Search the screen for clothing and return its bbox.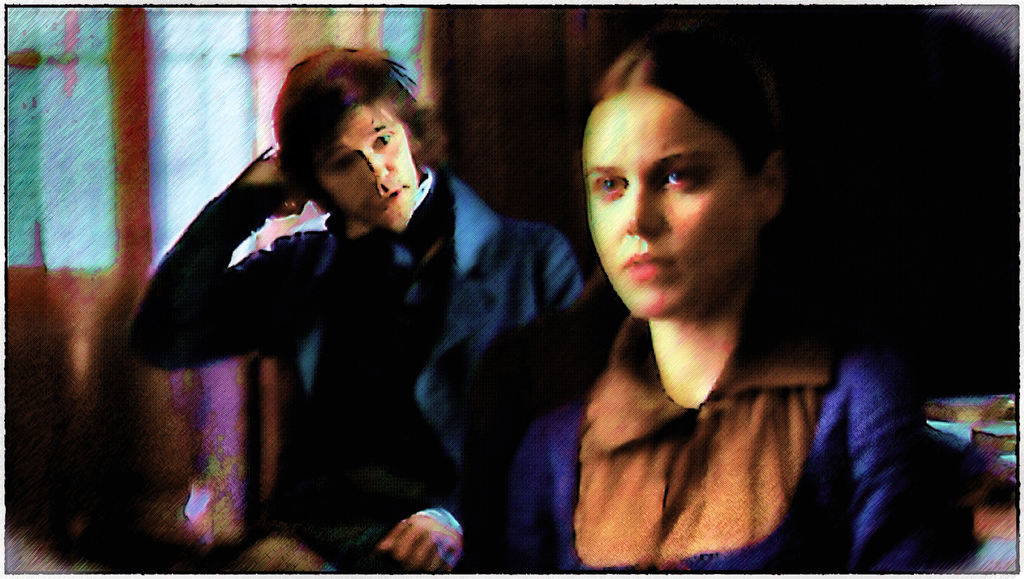
Found: 133, 215, 593, 577.
